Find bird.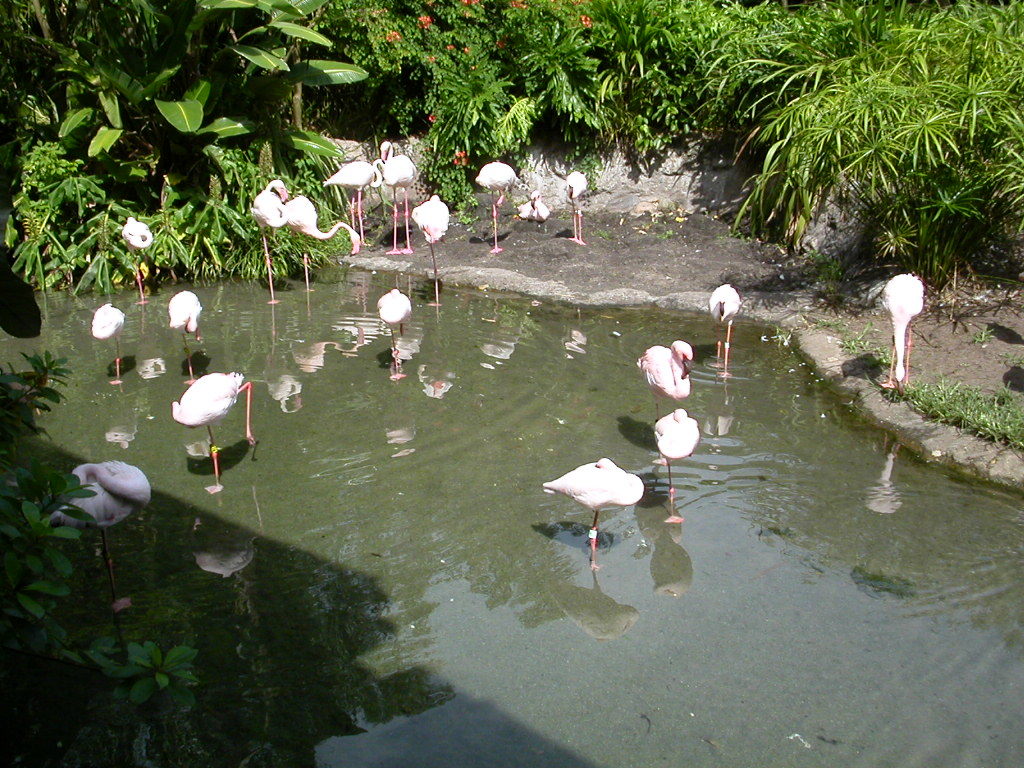
region(94, 303, 126, 357).
